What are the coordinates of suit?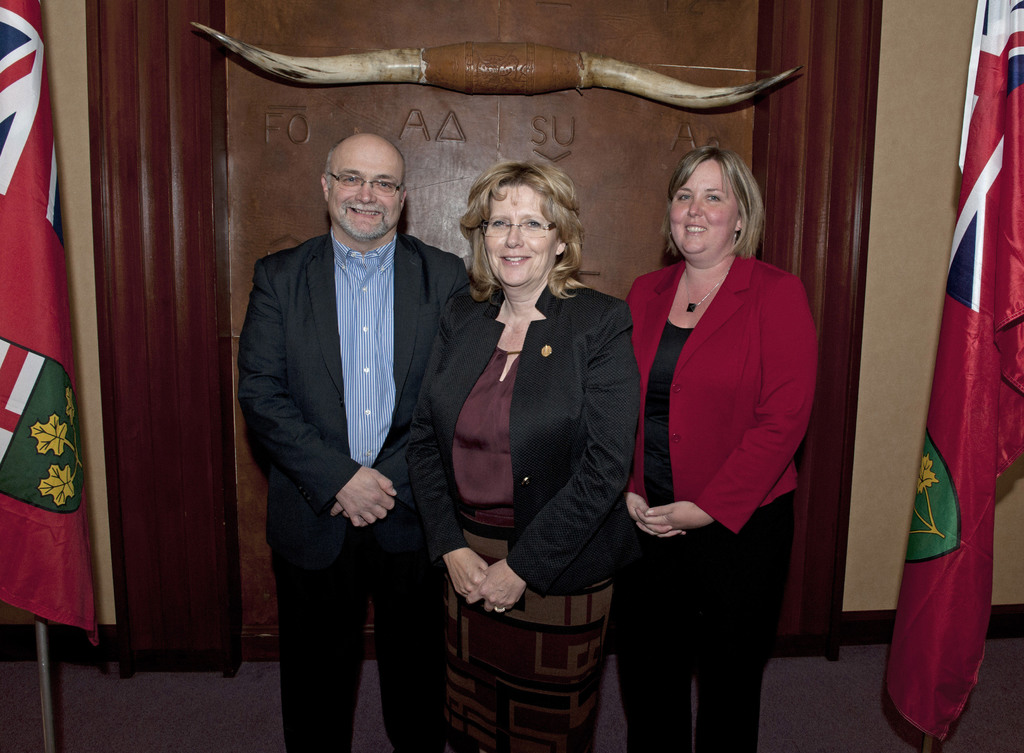
detection(624, 249, 819, 535).
